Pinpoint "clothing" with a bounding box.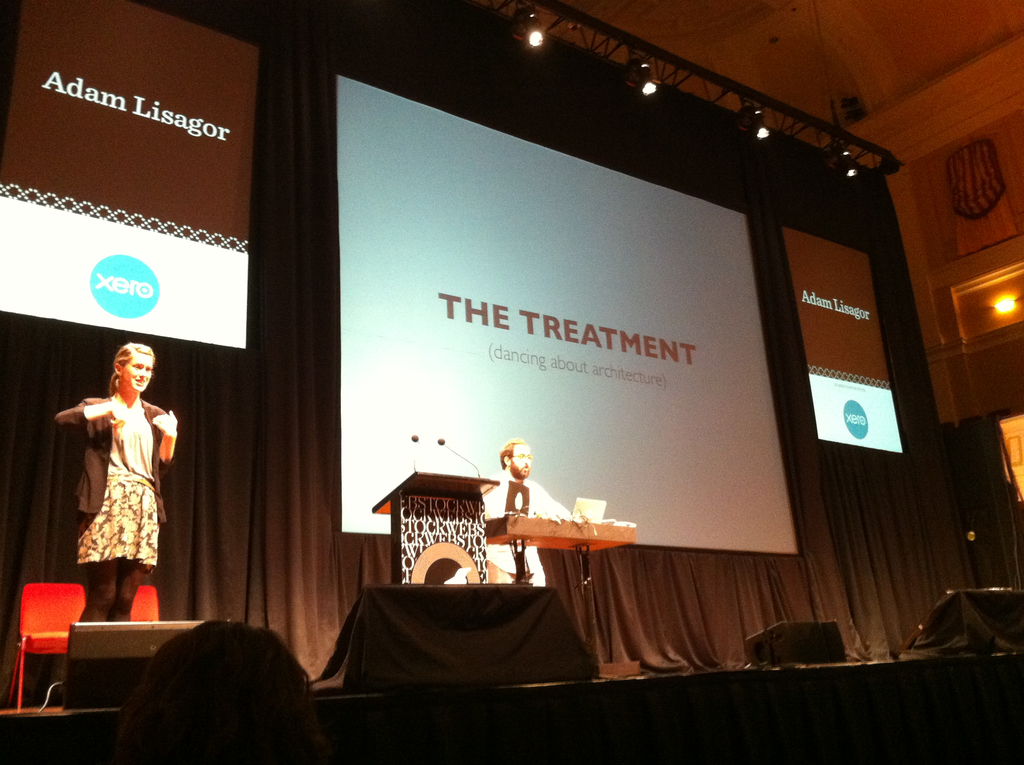
bbox=(481, 468, 568, 581).
